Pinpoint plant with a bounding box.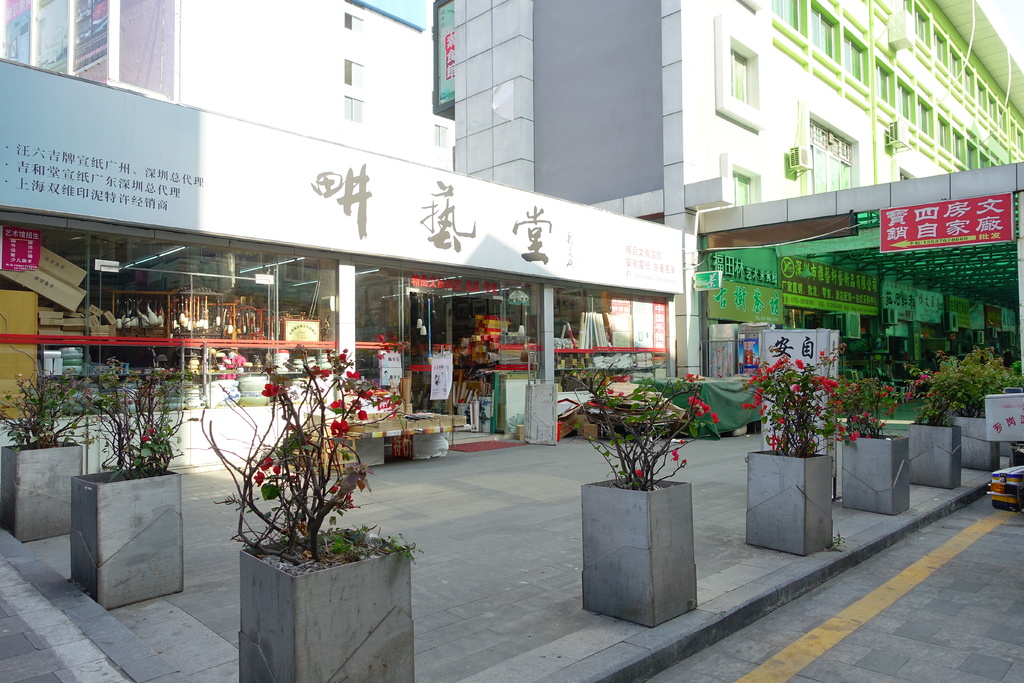
rect(902, 356, 980, 427).
